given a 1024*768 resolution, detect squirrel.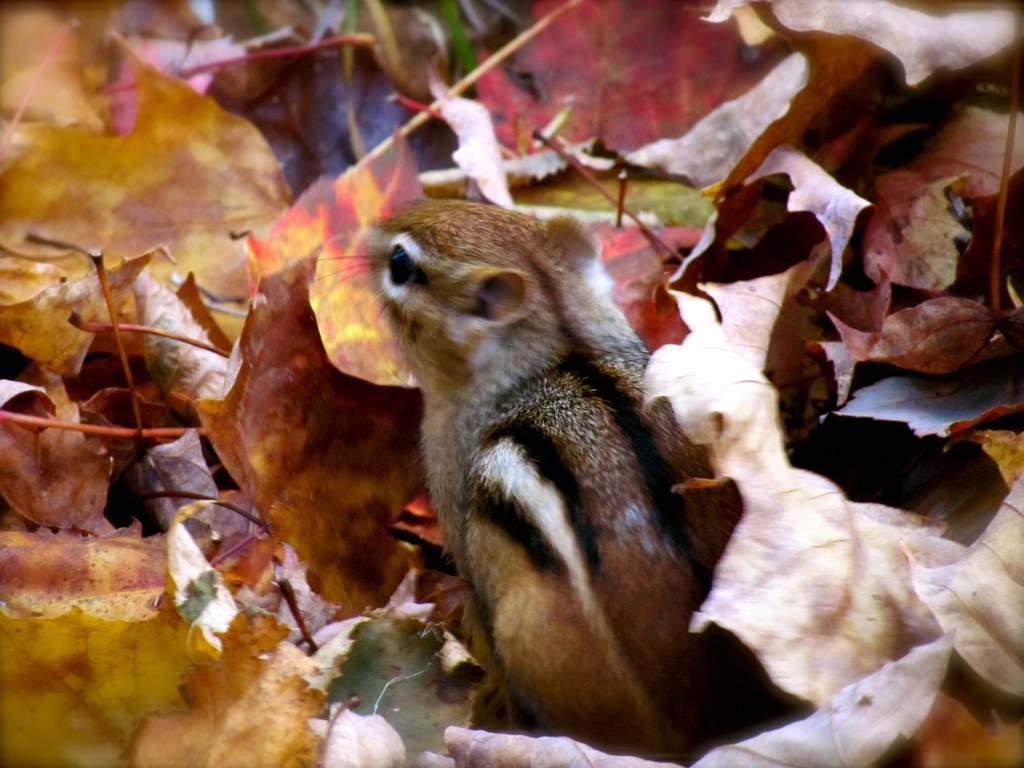
(x1=309, y1=173, x2=743, y2=751).
